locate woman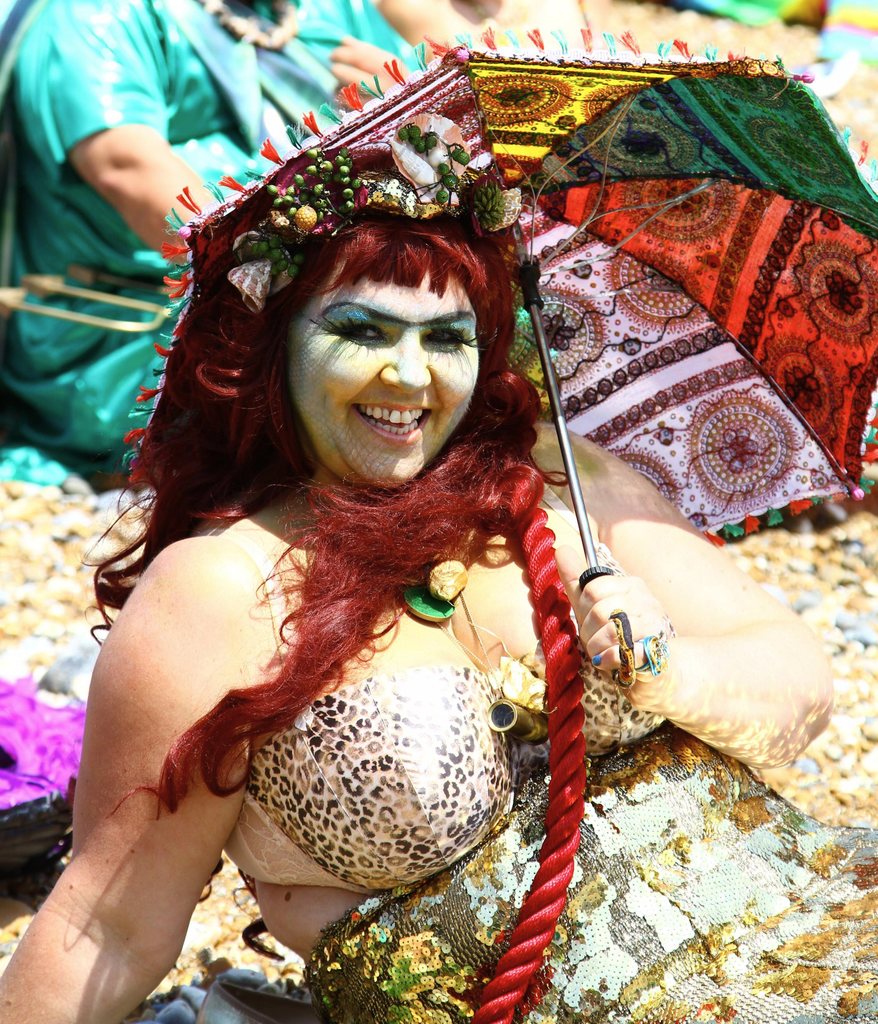
(60, 67, 769, 982)
